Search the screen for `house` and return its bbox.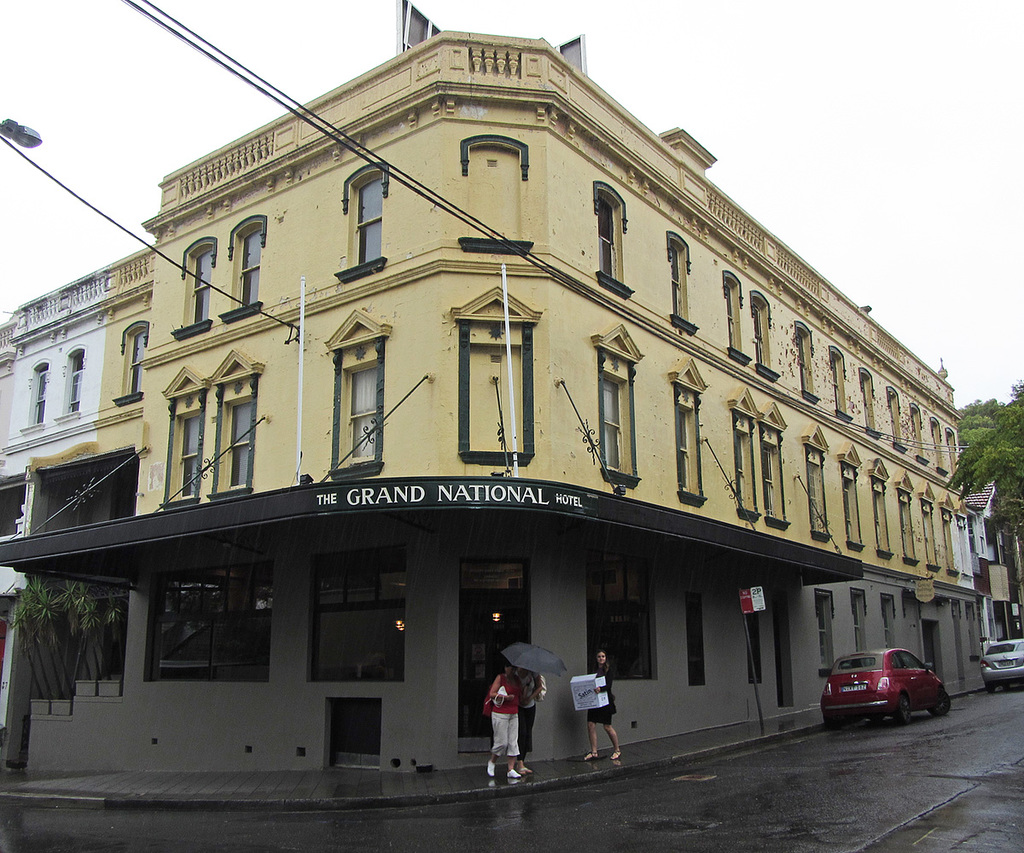
Found: rect(1, 0, 1023, 786).
